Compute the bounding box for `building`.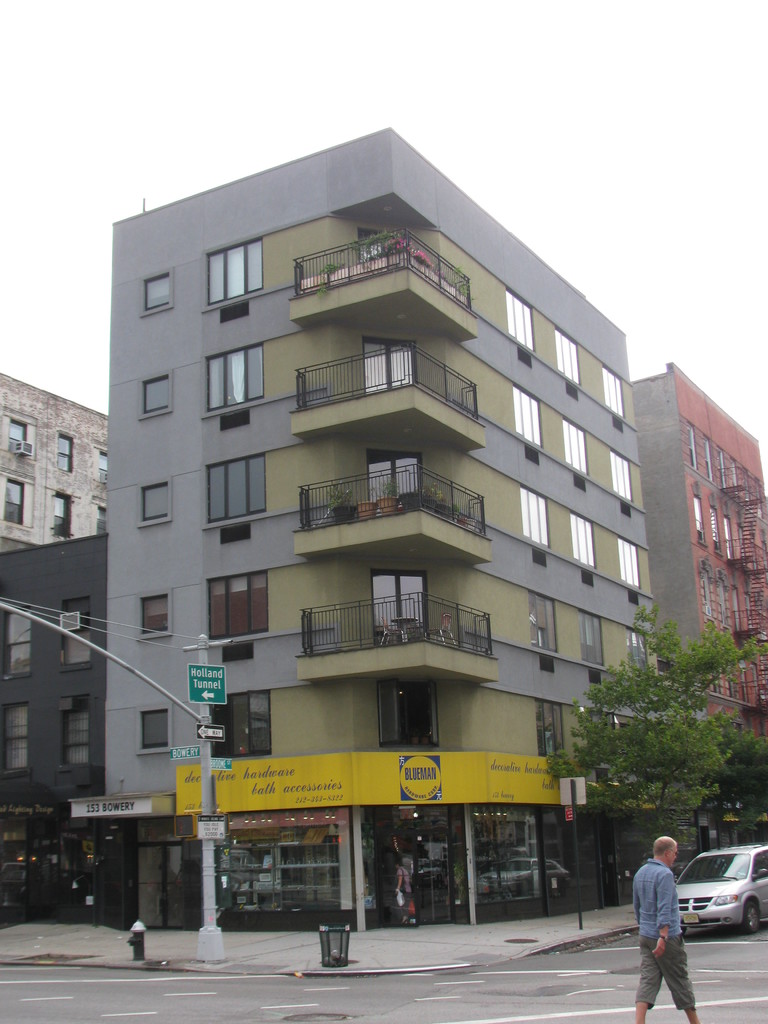
(632, 362, 767, 745).
